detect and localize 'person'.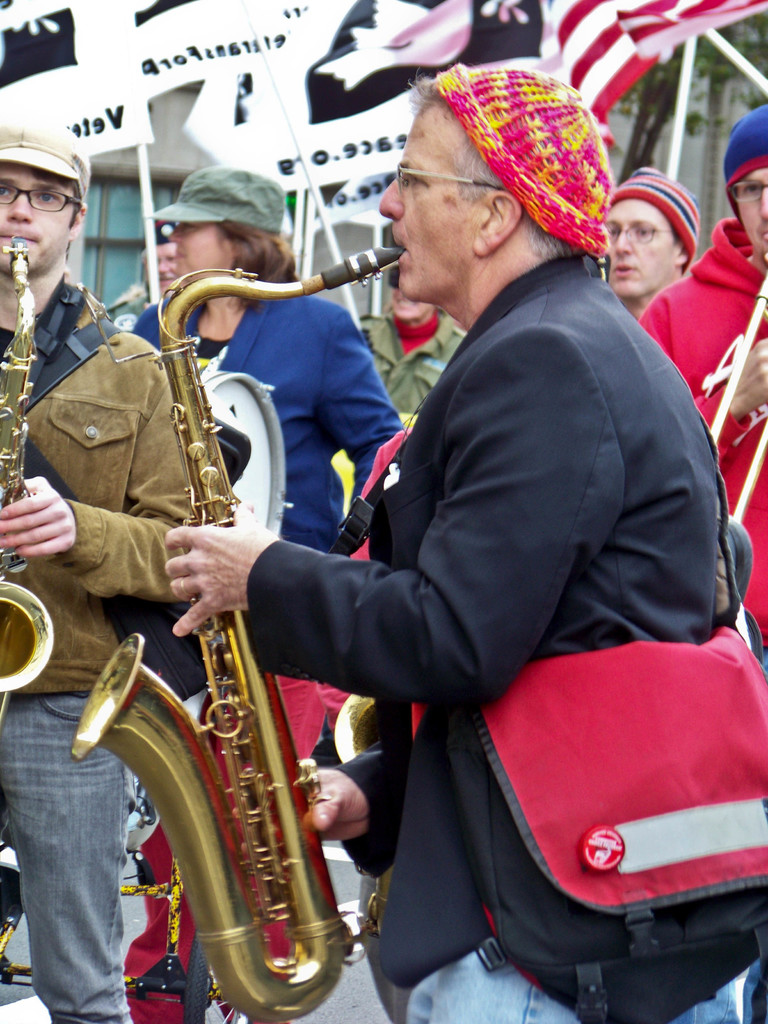
Localized at bbox=(172, 72, 716, 1023).
